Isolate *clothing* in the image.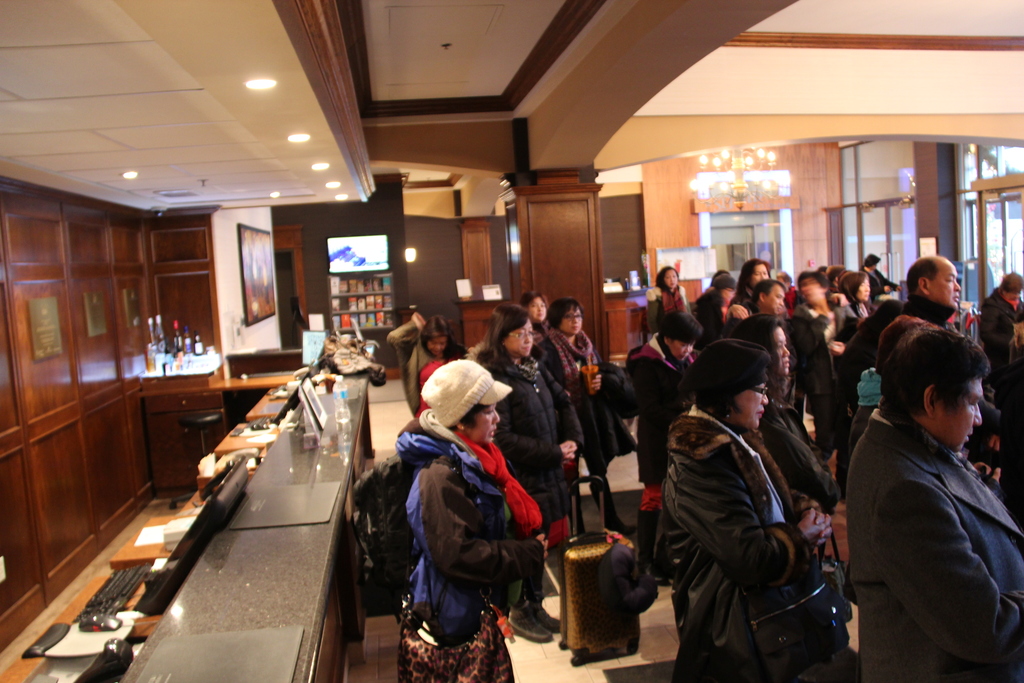
Isolated region: {"x1": 623, "y1": 329, "x2": 685, "y2": 478}.
